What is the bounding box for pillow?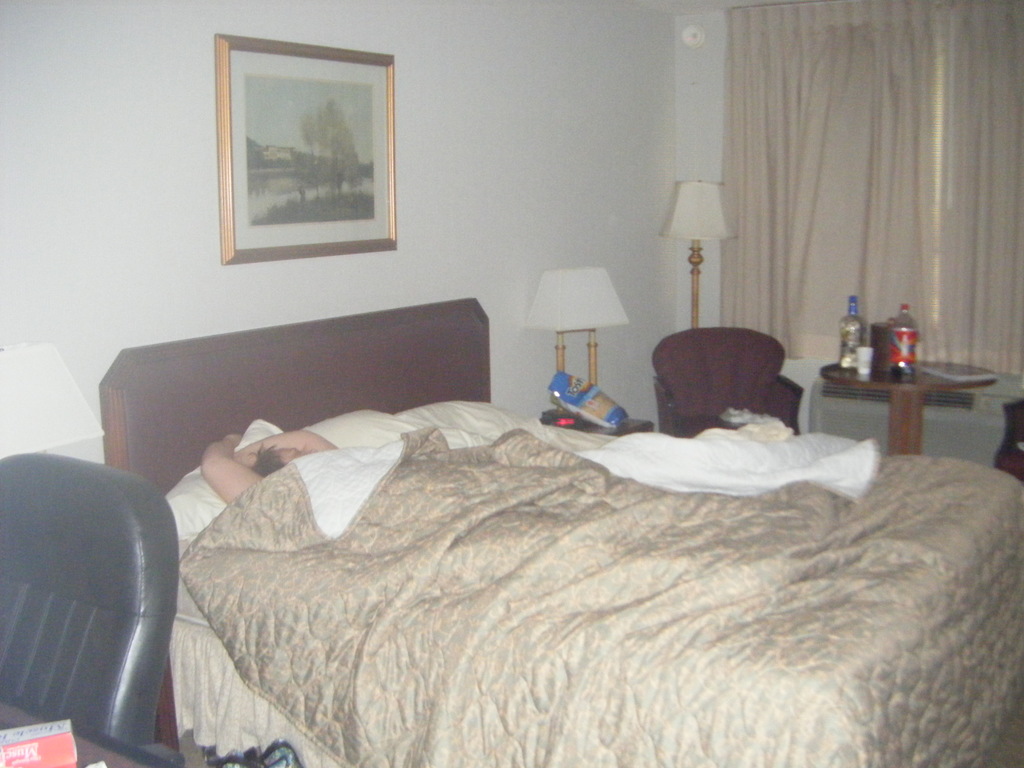
box(412, 400, 505, 444).
